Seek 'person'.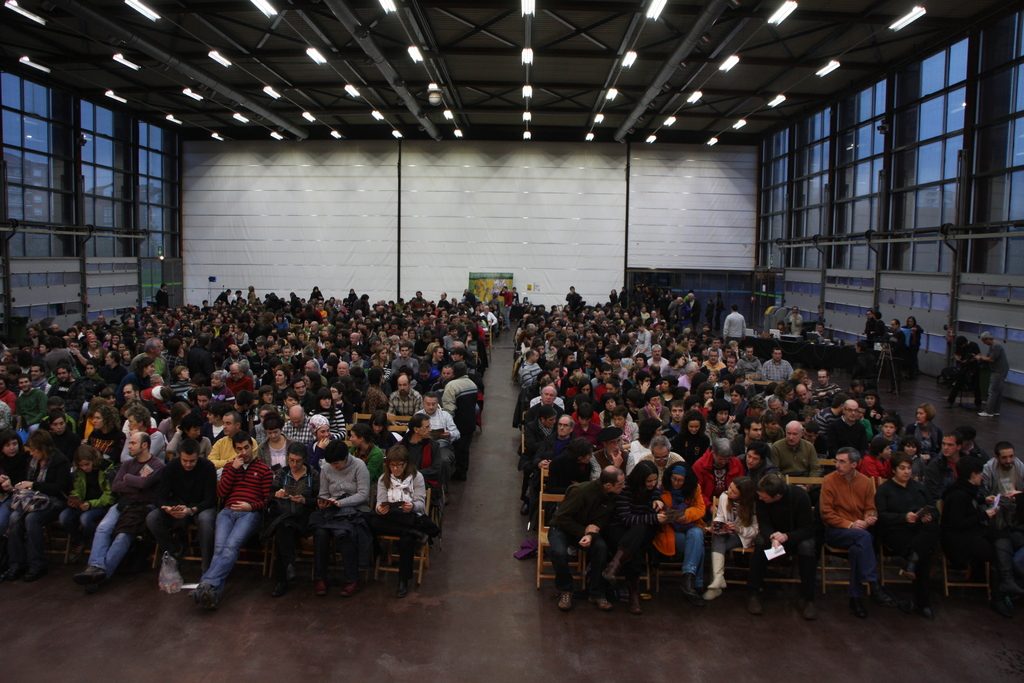
[left=343, top=375, right=358, bottom=407].
